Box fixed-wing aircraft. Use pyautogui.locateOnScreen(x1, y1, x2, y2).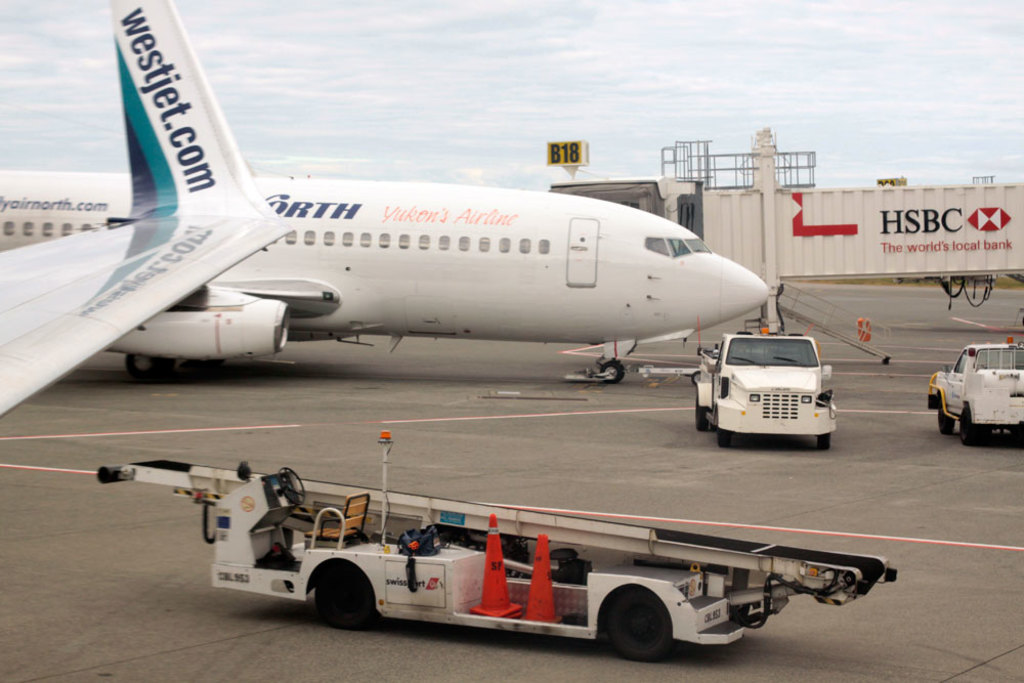
pyautogui.locateOnScreen(0, 0, 769, 418).
